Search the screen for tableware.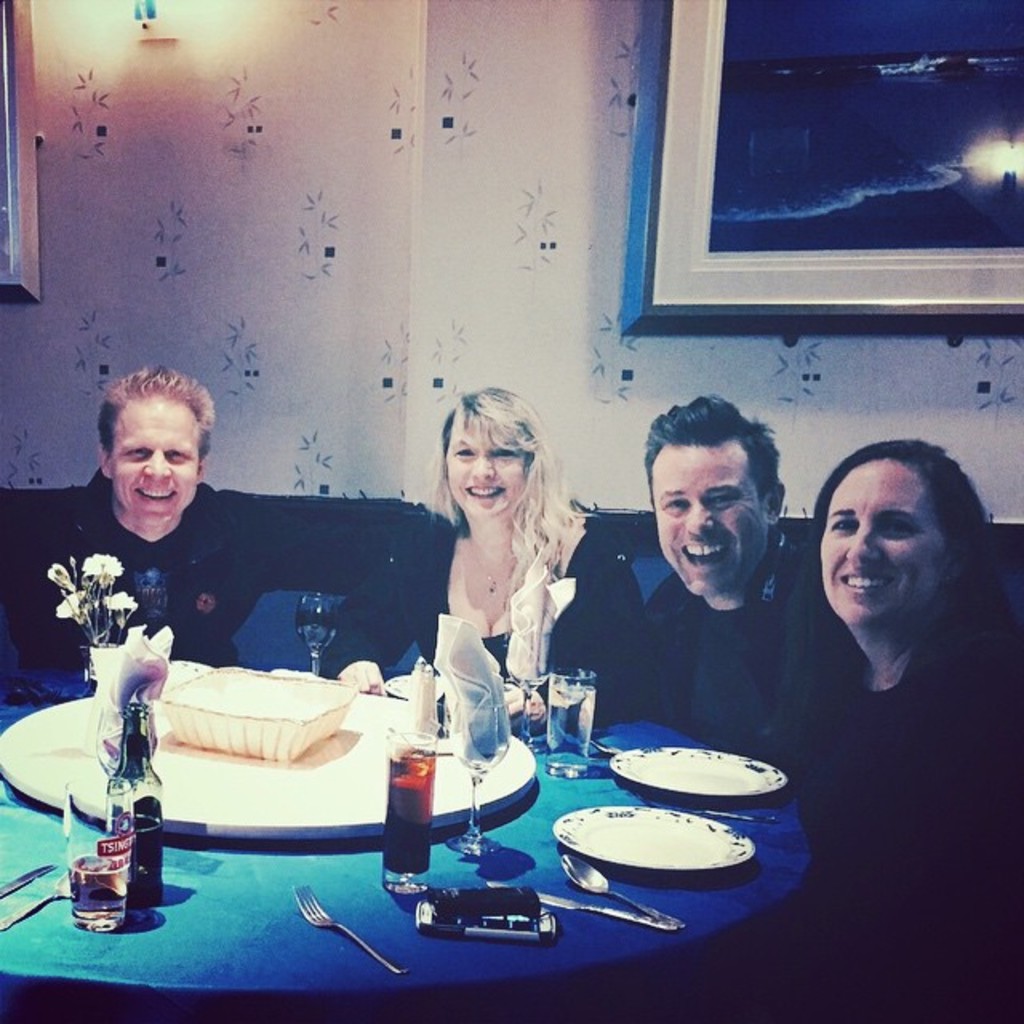
Found at <bbox>86, 702, 155, 774</bbox>.
